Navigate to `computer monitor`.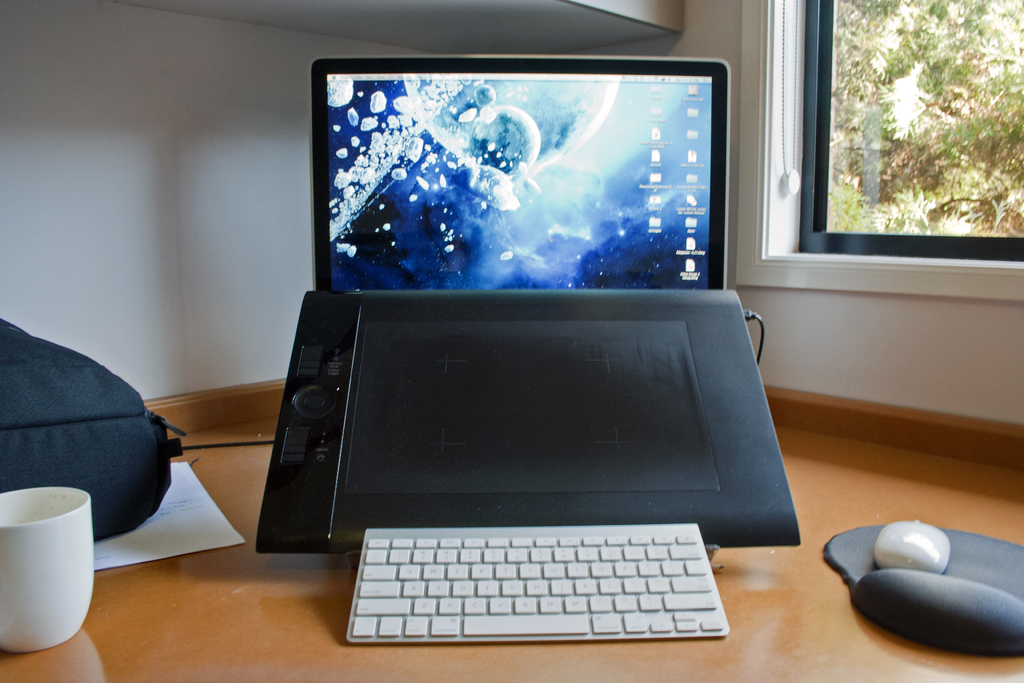
Navigation target: {"x1": 315, "y1": 62, "x2": 728, "y2": 292}.
